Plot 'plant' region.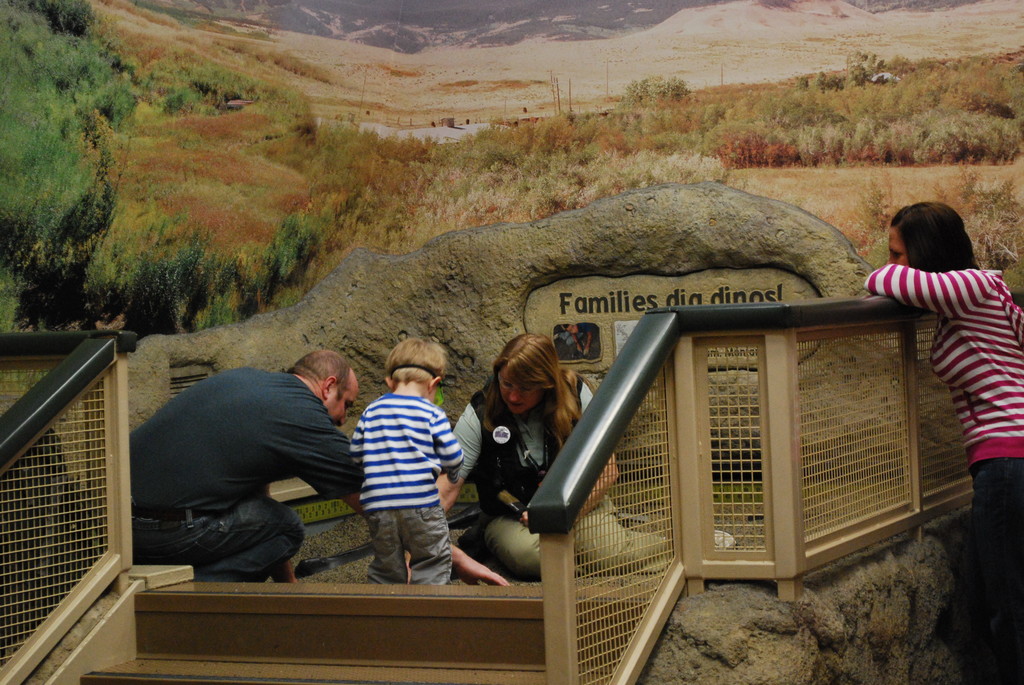
Plotted at rect(867, 185, 893, 234).
